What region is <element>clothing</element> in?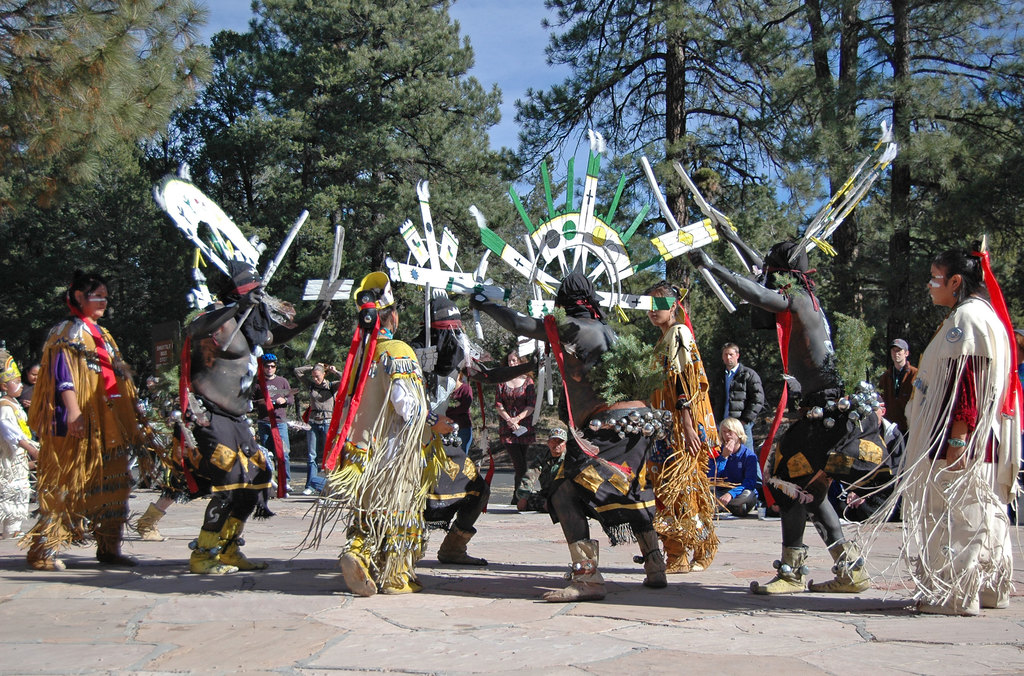
(x1=293, y1=367, x2=343, y2=489).
